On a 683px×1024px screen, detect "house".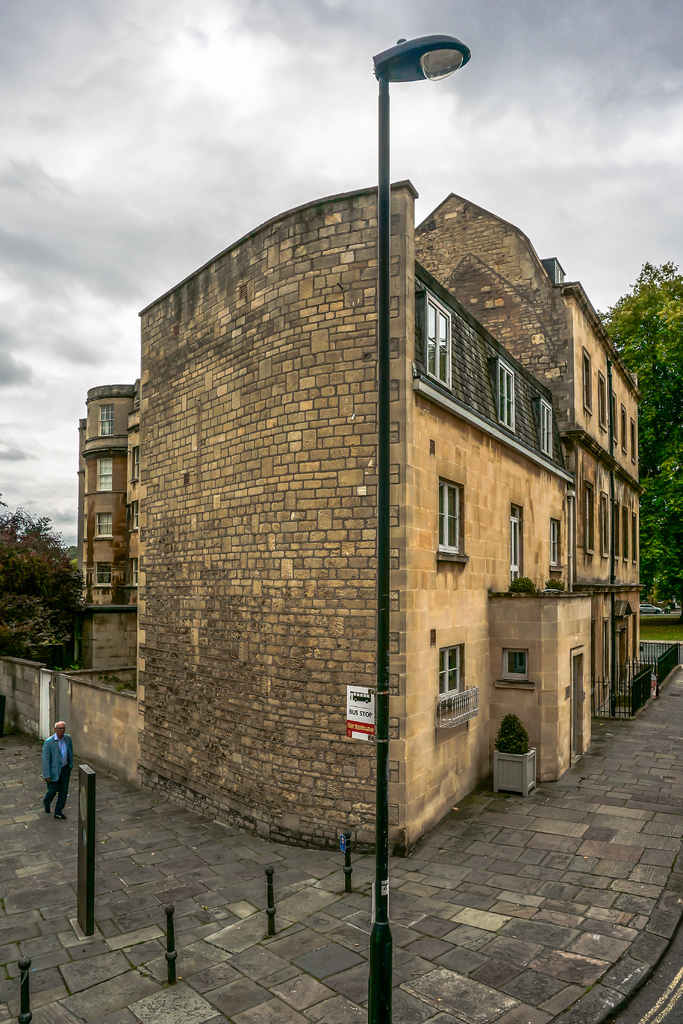
65,376,141,685.
